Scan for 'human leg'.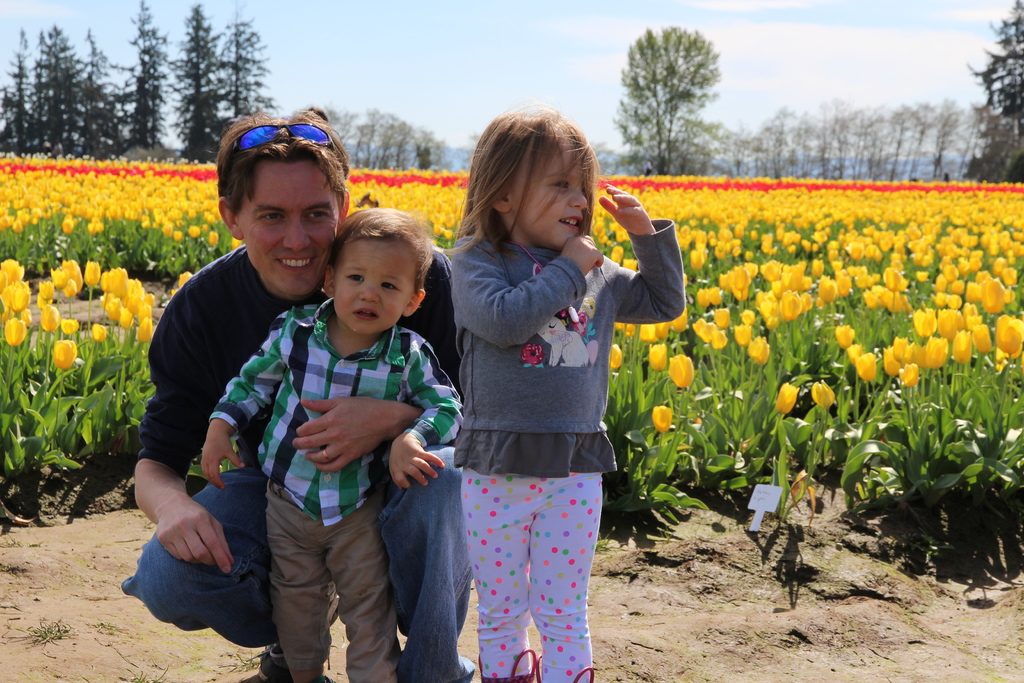
Scan result: [271, 497, 324, 679].
